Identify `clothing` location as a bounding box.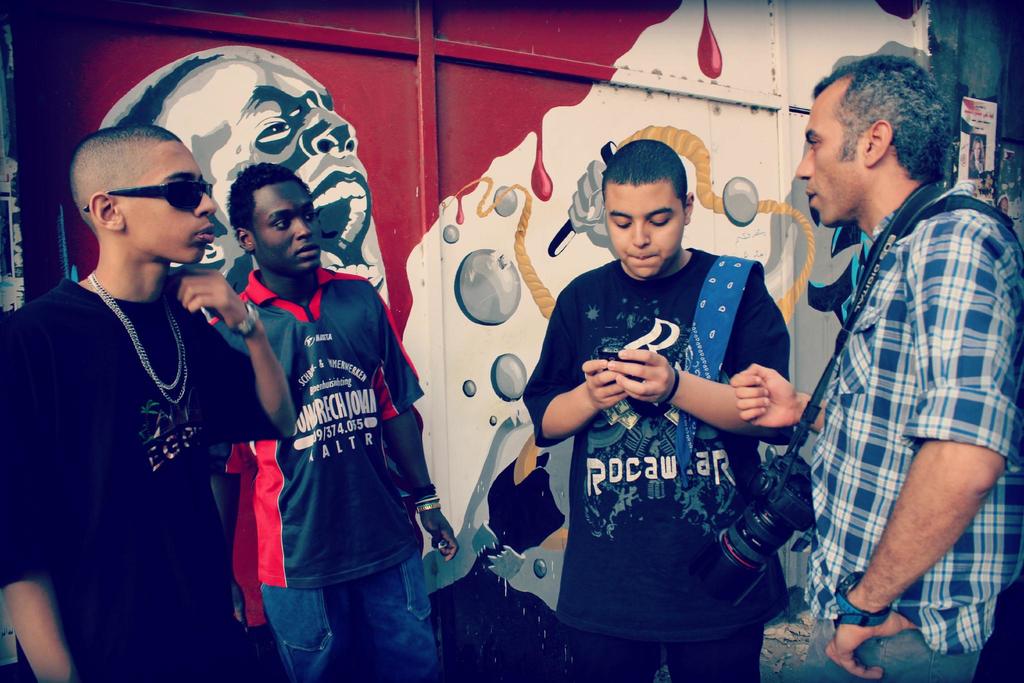
[x1=0, y1=271, x2=280, y2=682].
